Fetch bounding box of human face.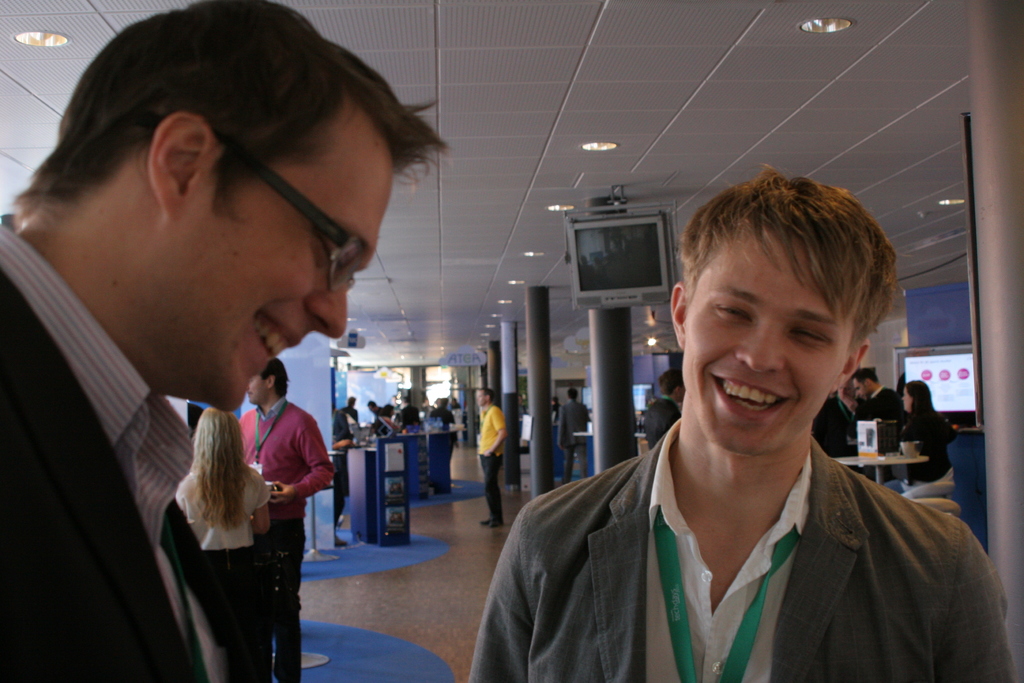
Bbox: {"x1": 900, "y1": 387, "x2": 910, "y2": 415}.
